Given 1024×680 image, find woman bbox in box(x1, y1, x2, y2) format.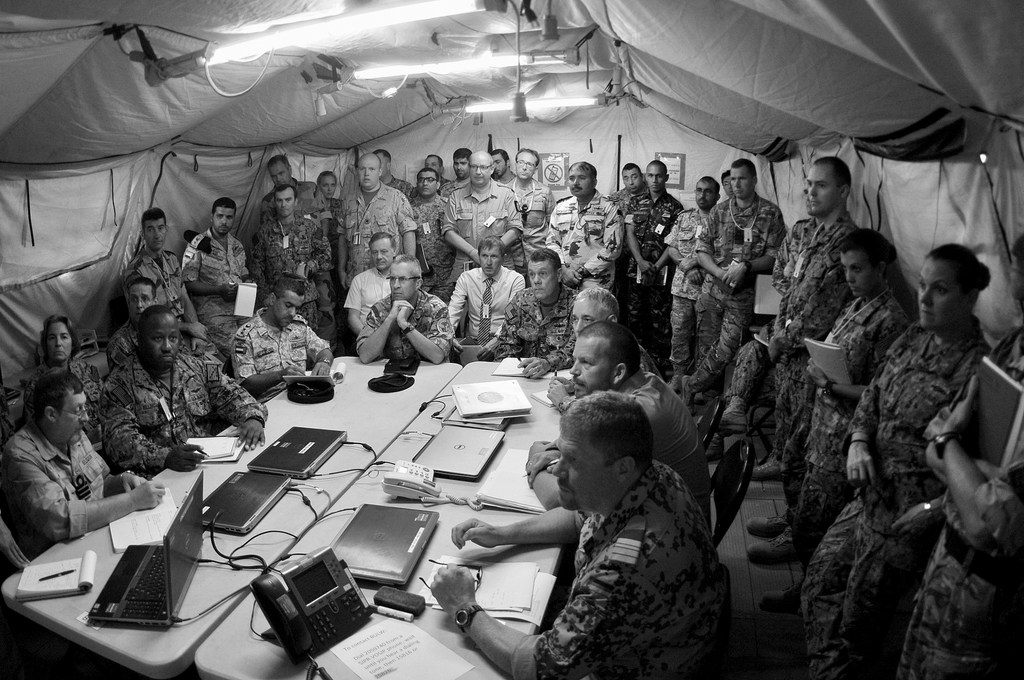
box(746, 224, 911, 612).
